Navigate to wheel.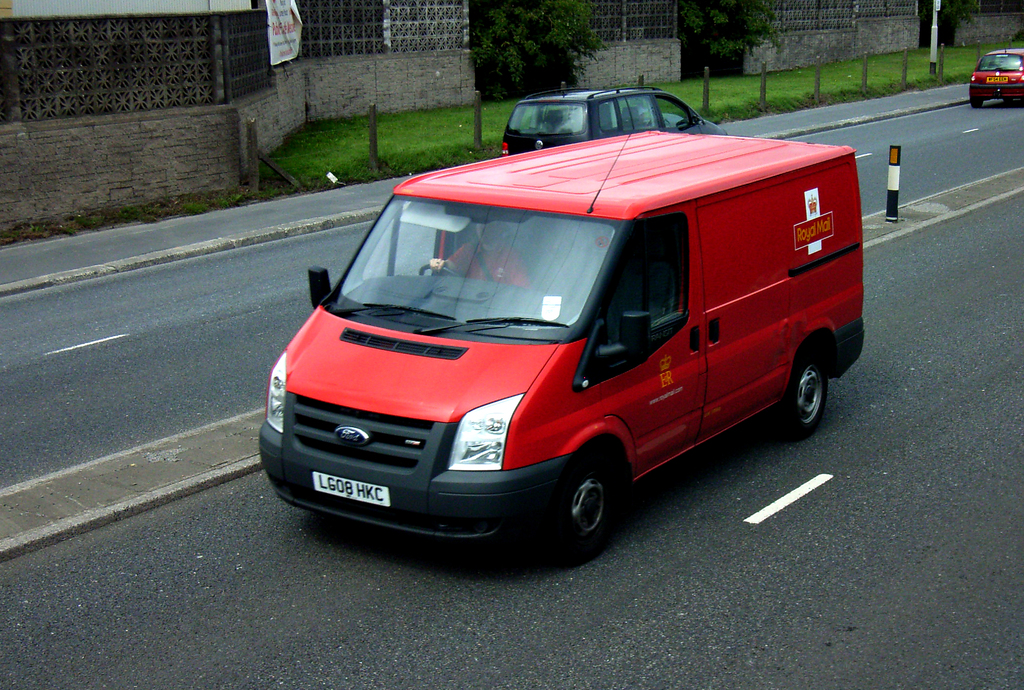
Navigation target: (x1=774, y1=339, x2=831, y2=437).
